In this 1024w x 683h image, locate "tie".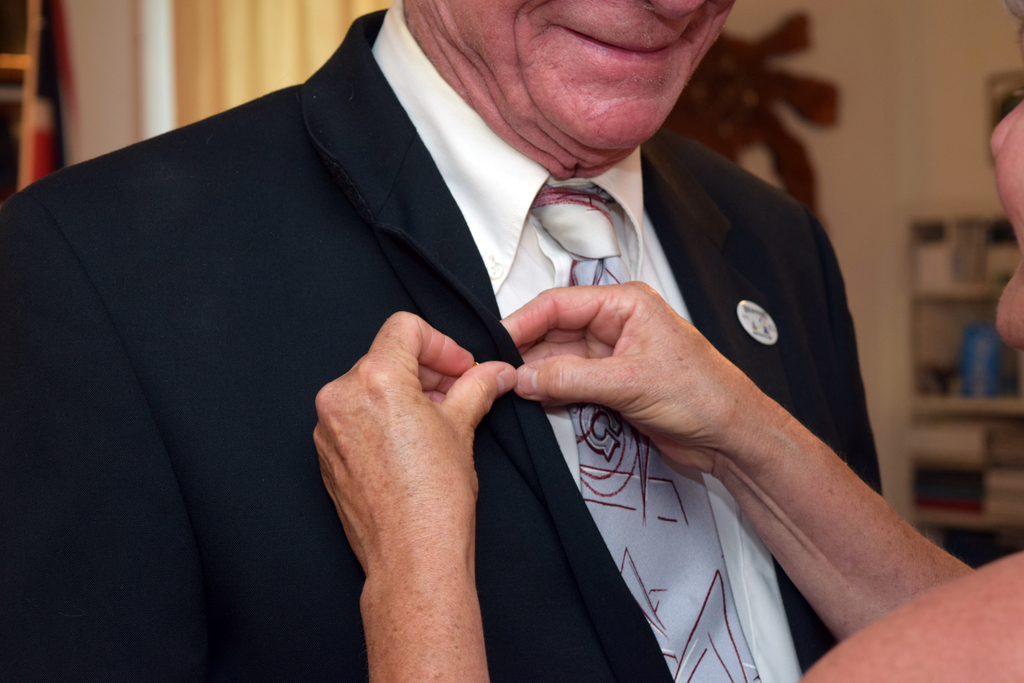
Bounding box: [527,181,766,682].
